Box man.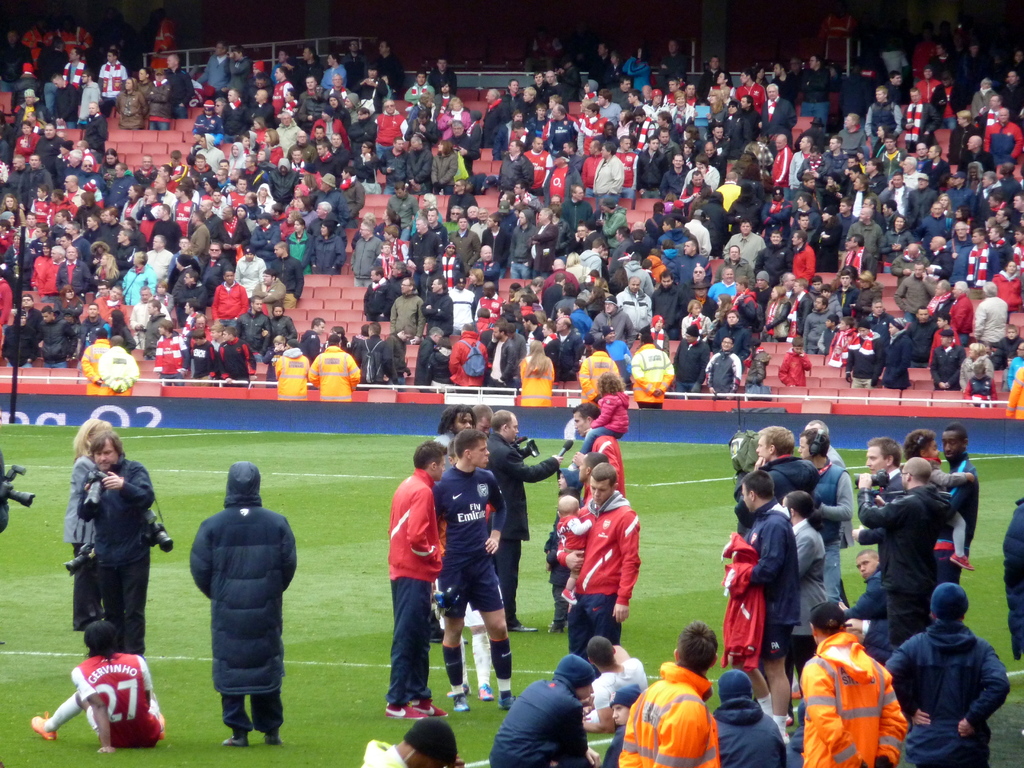
296,316,324,356.
